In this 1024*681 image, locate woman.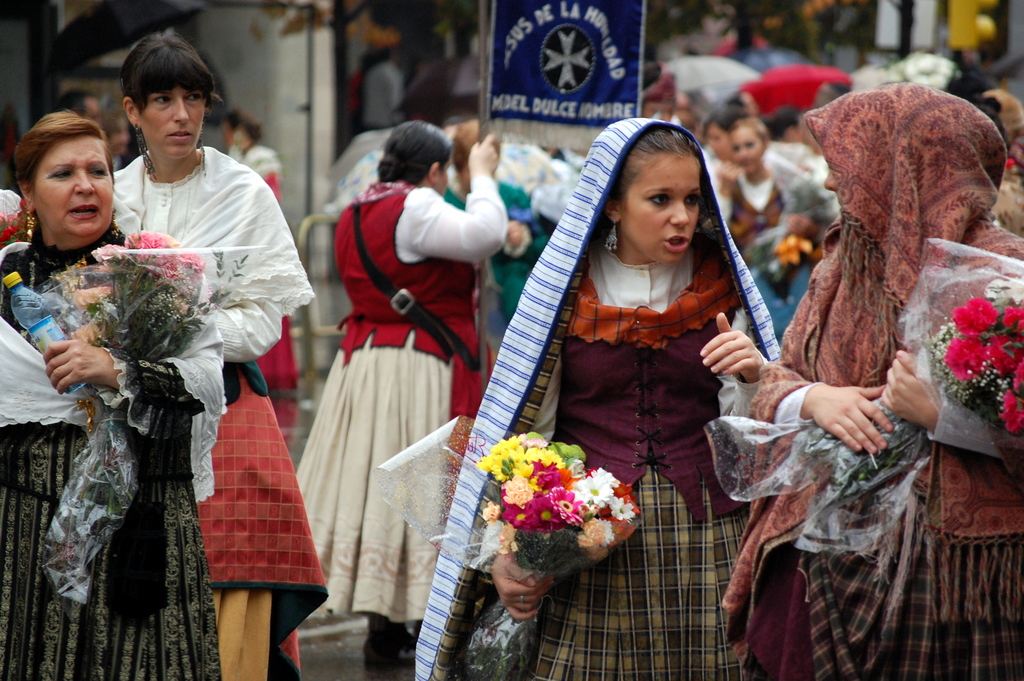
Bounding box: Rect(464, 94, 784, 672).
